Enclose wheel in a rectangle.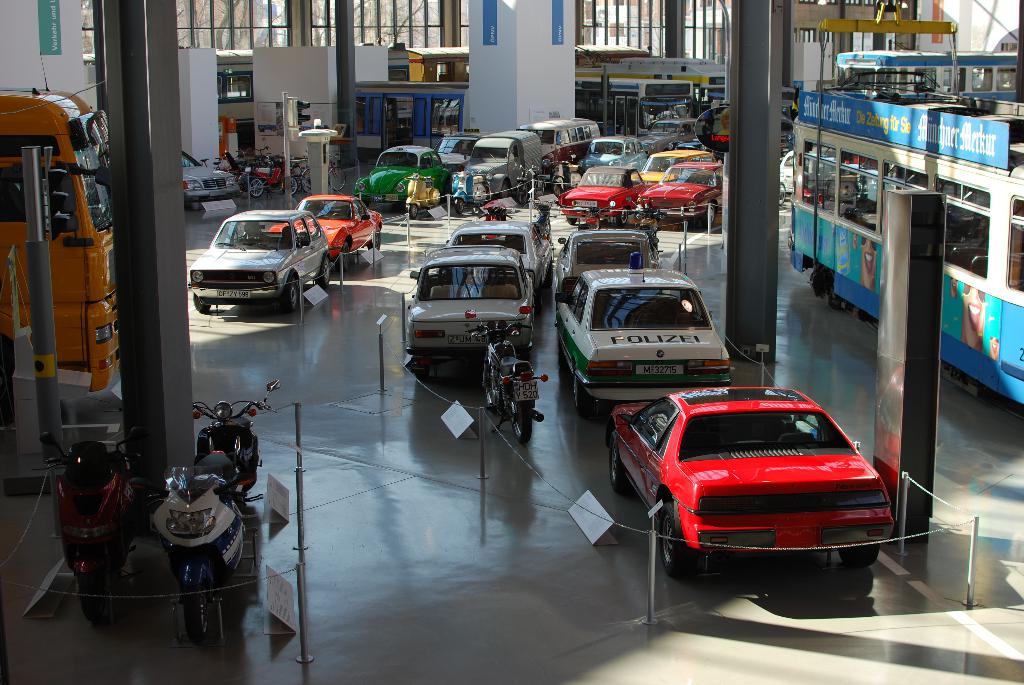
select_region(193, 294, 211, 312).
